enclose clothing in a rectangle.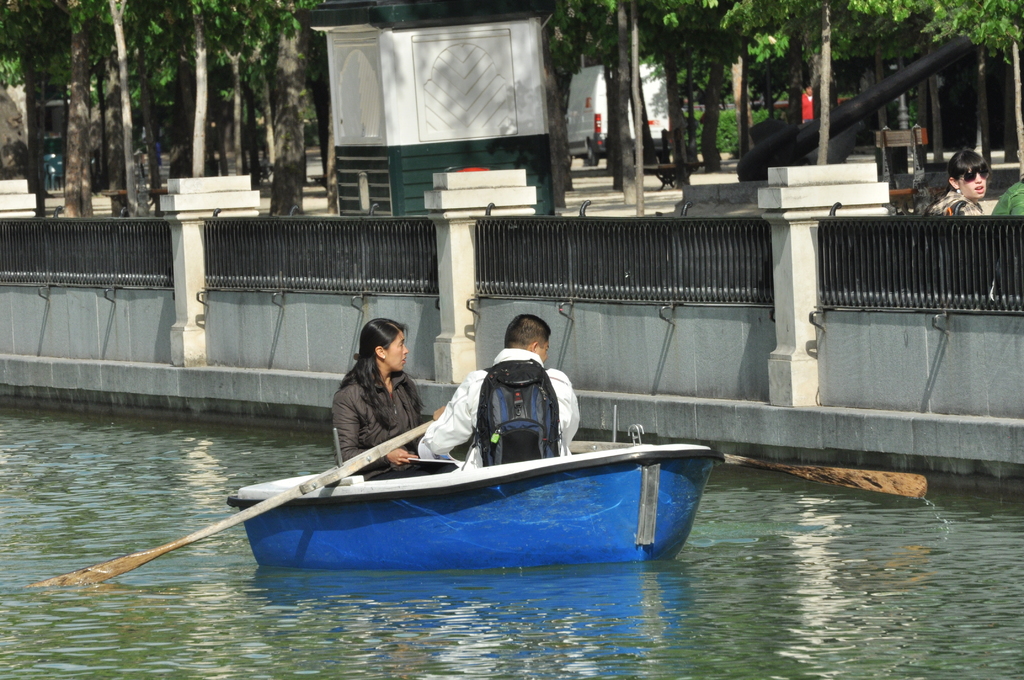
[left=416, top=348, right=572, bottom=470].
